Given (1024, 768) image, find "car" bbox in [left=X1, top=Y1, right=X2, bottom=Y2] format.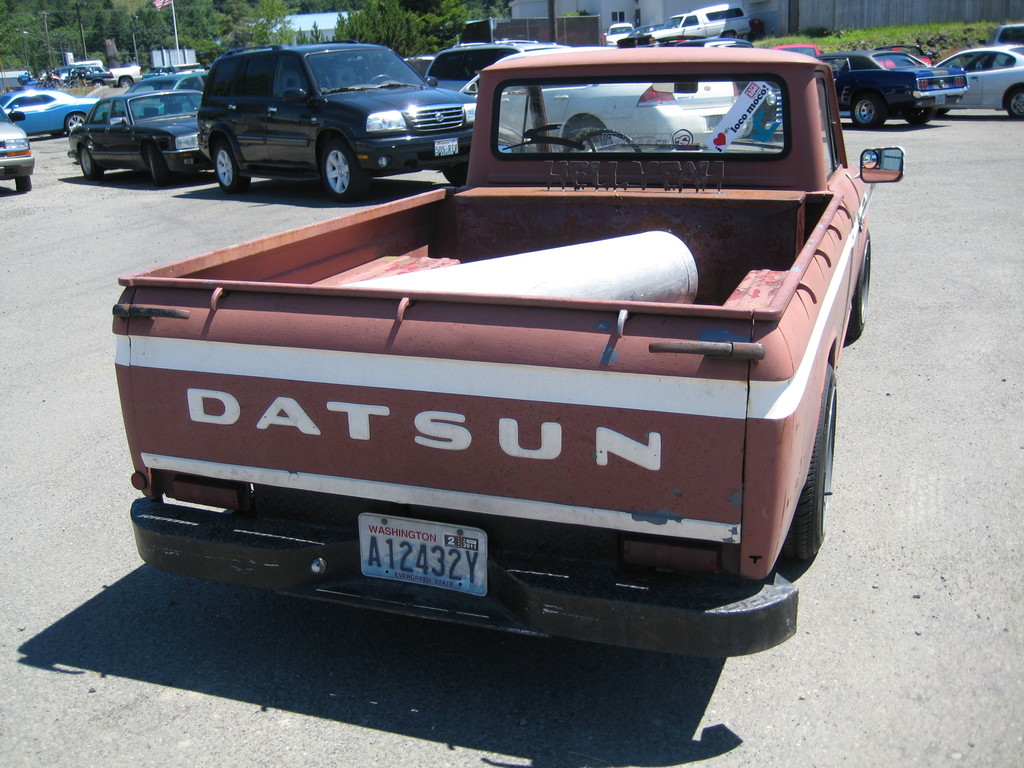
[left=69, top=86, right=214, bottom=179].
